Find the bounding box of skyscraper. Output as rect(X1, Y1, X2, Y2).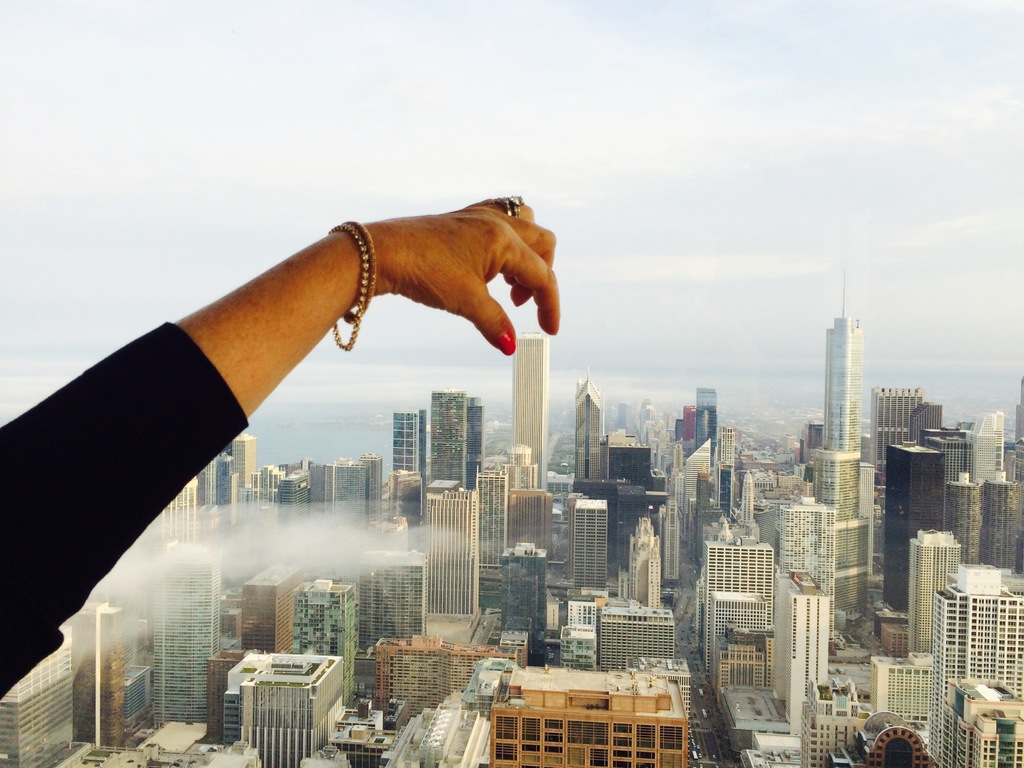
rect(389, 408, 431, 484).
